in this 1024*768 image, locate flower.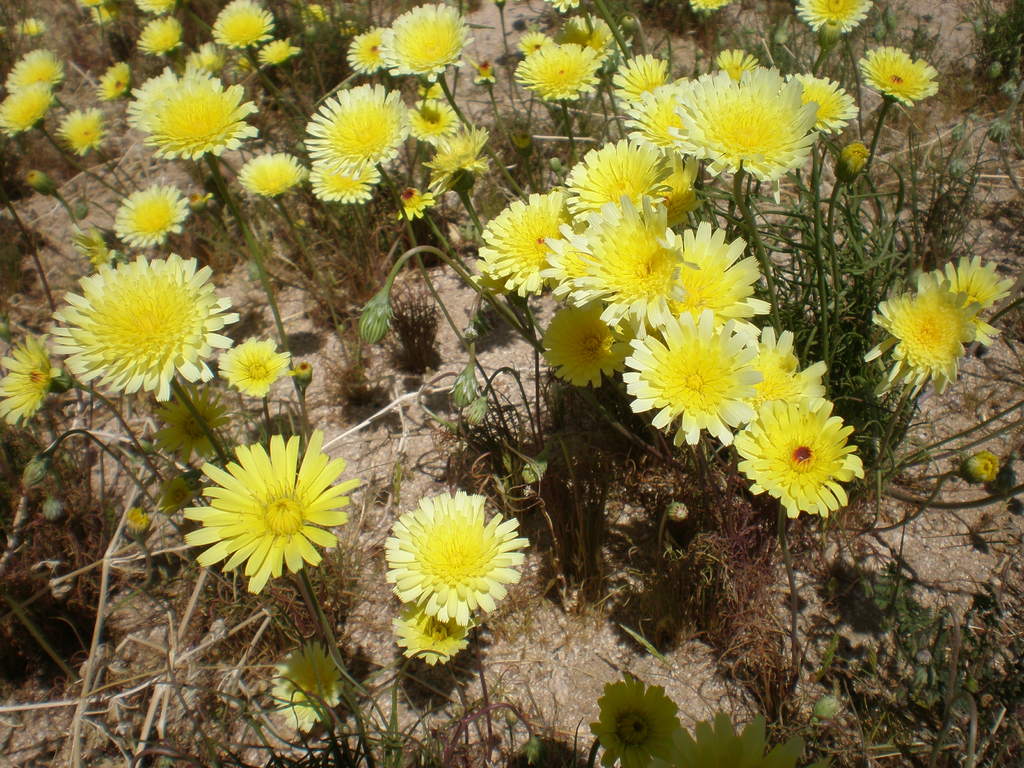
Bounding box: {"left": 1, "top": 49, "right": 61, "bottom": 102}.
